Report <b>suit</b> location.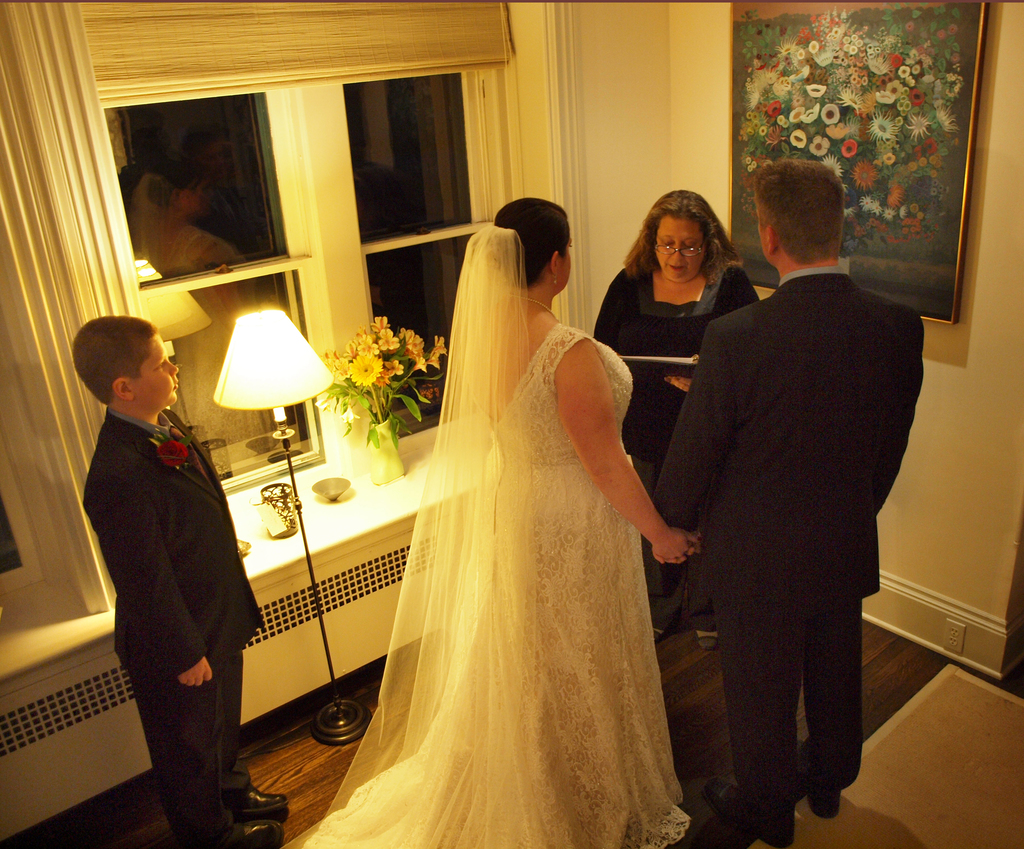
Report: Rect(643, 168, 920, 841).
